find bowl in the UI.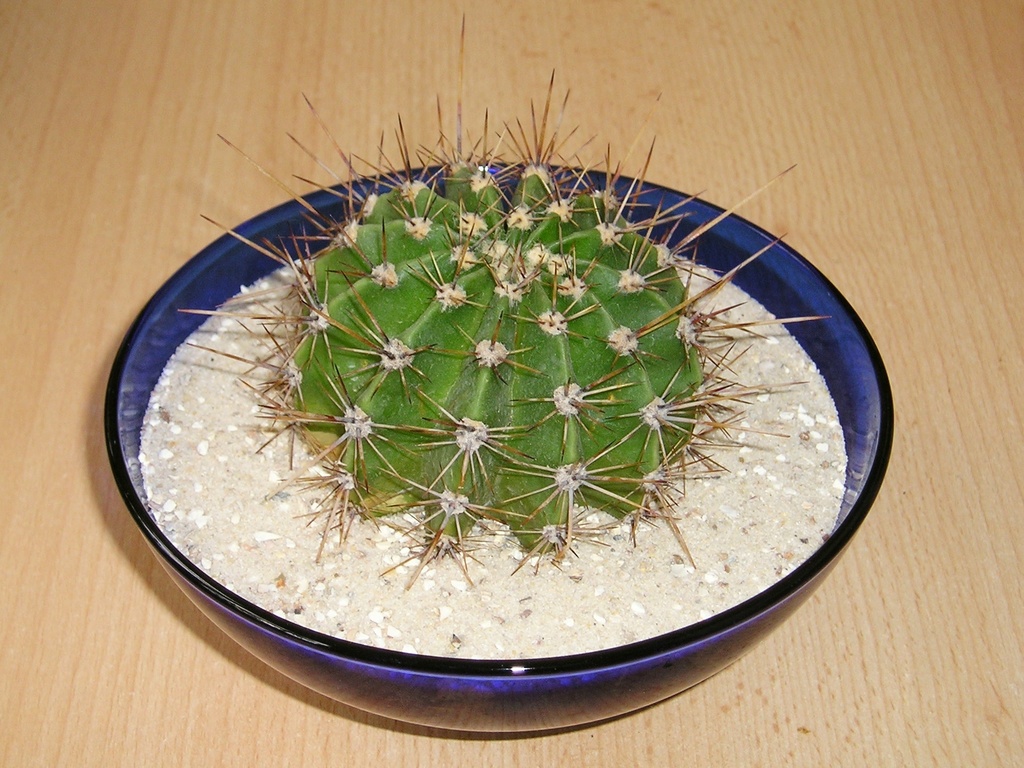
UI element at <region>102, 161, 895, 732</region>.
